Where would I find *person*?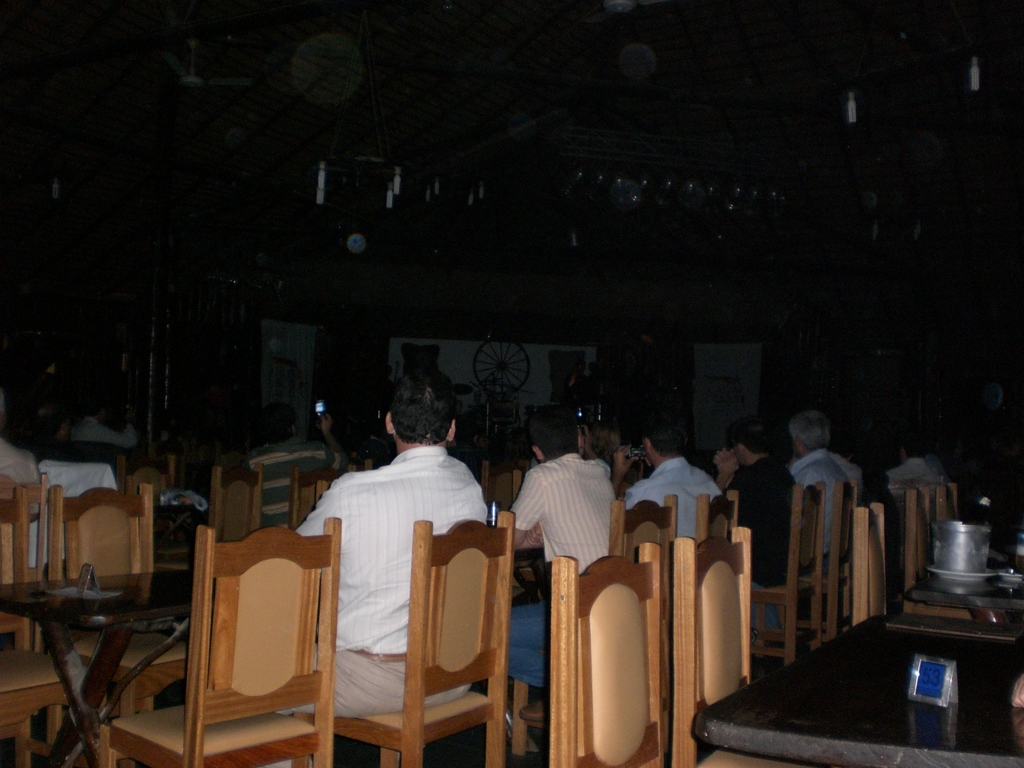
At left=877, top=429, right=949, bottom=516.
